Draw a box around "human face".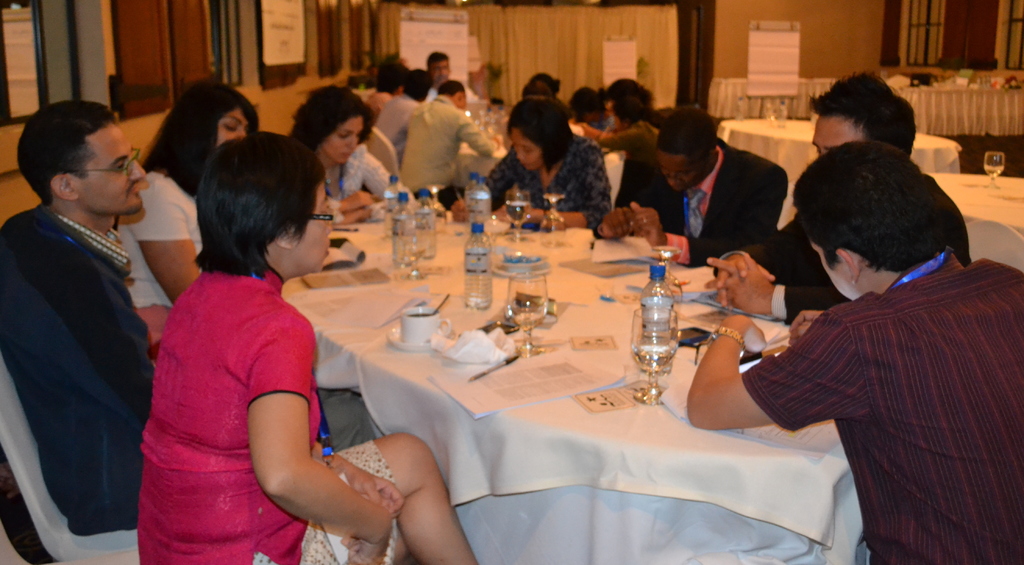
region(812, 120, 856, 159).
